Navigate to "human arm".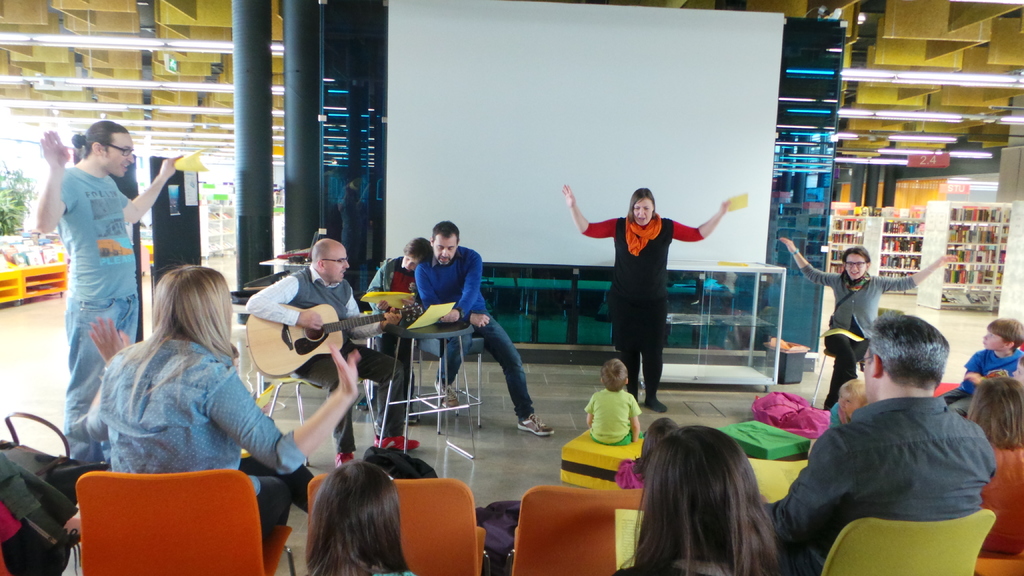
Navigation target: (246,276,321,330).
